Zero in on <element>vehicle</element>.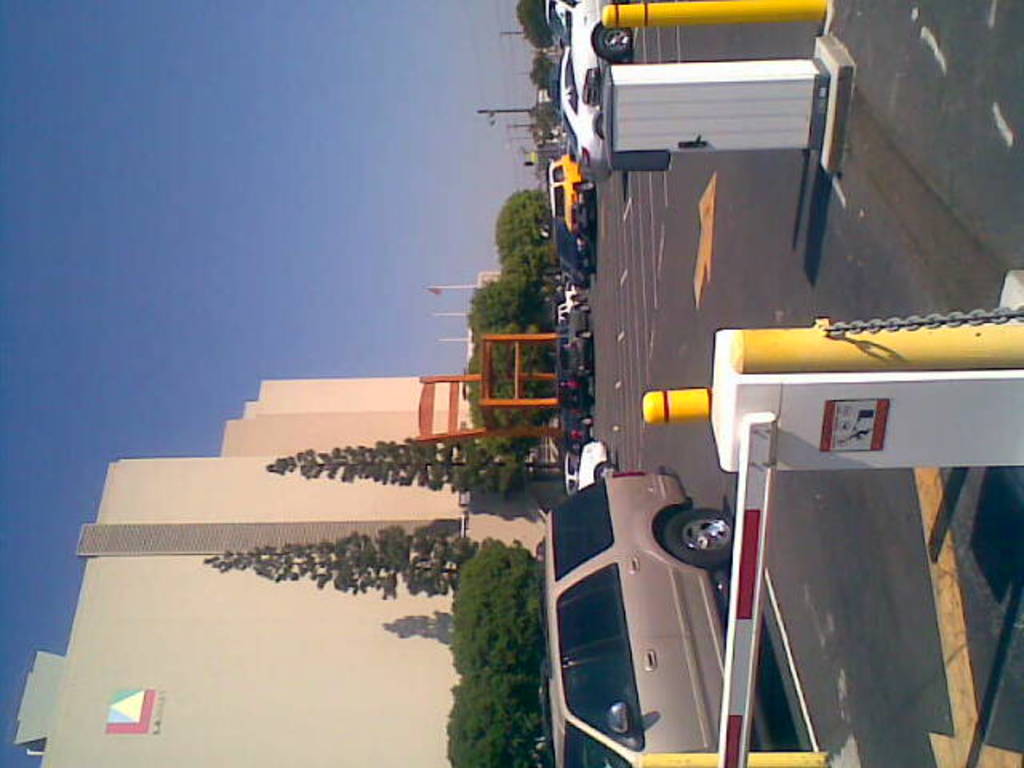
Zeroed in: l=546, t=144, r=584, b=230.
